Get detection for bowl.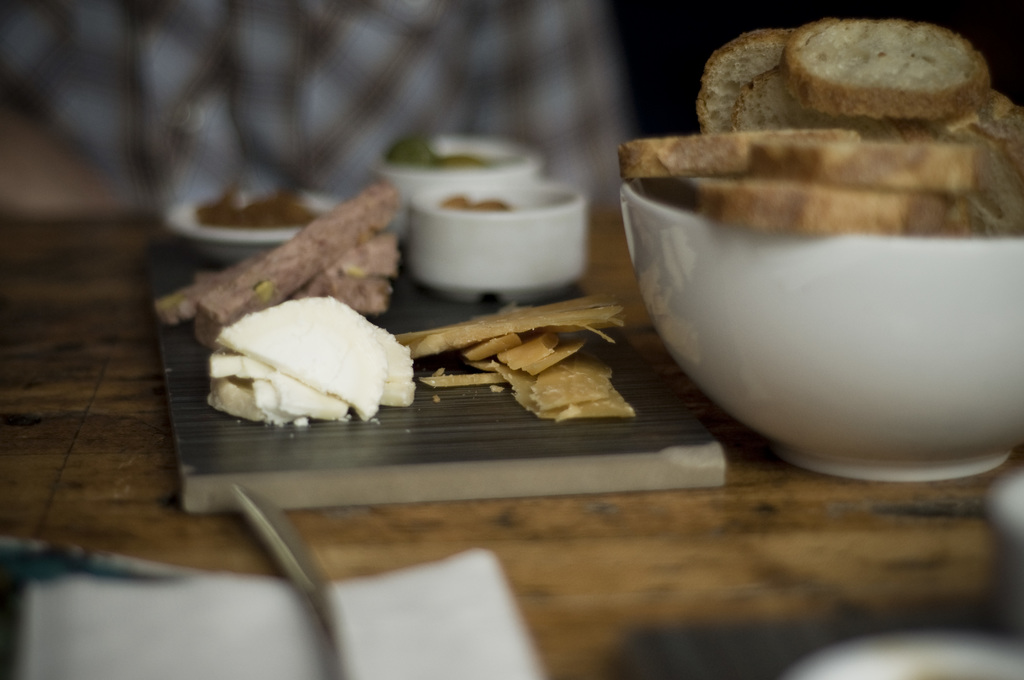
Detection: x1=616 y1=174 x2=1023 y2=483.
